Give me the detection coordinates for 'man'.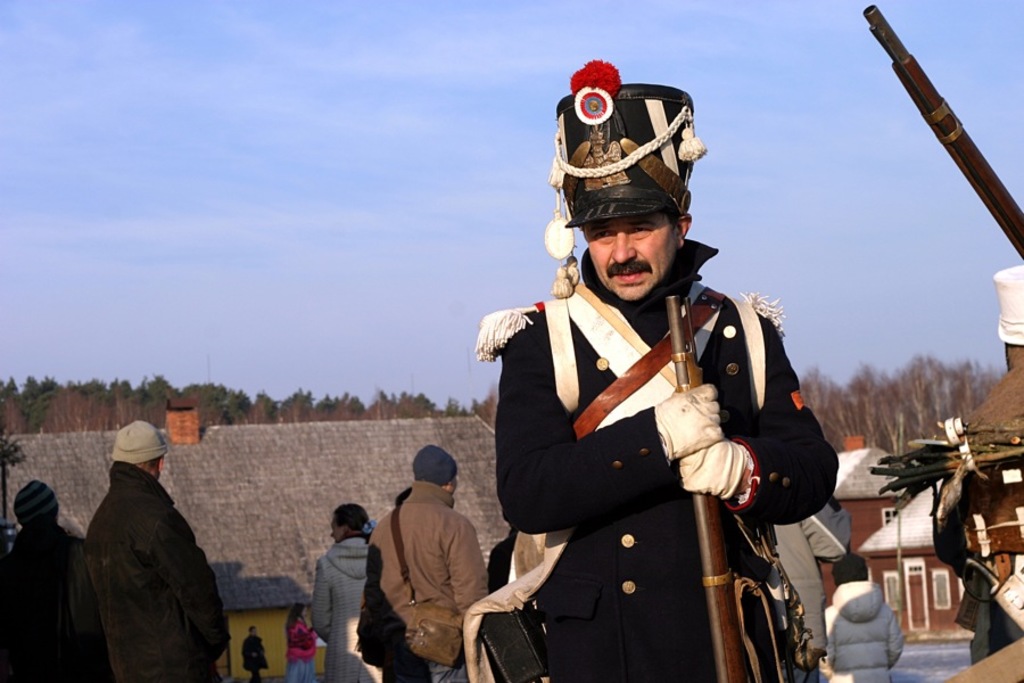
BBox(824, 554, 905, 682).
